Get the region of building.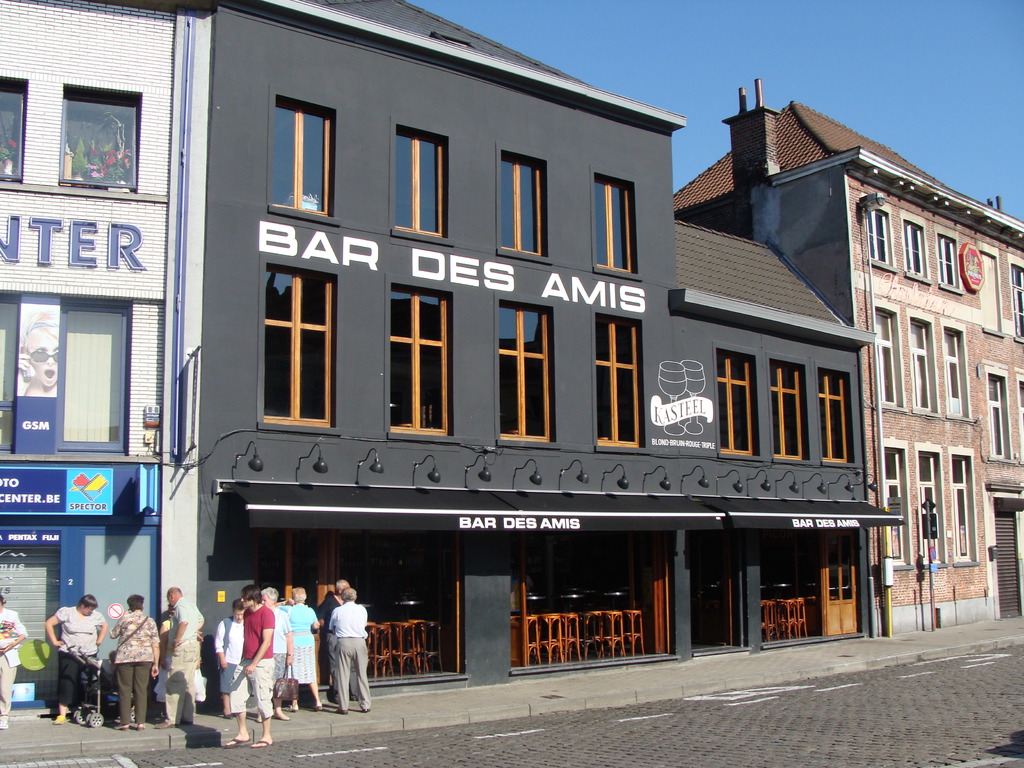
[x1=675, y1=80, x2=1023, y2=634].
